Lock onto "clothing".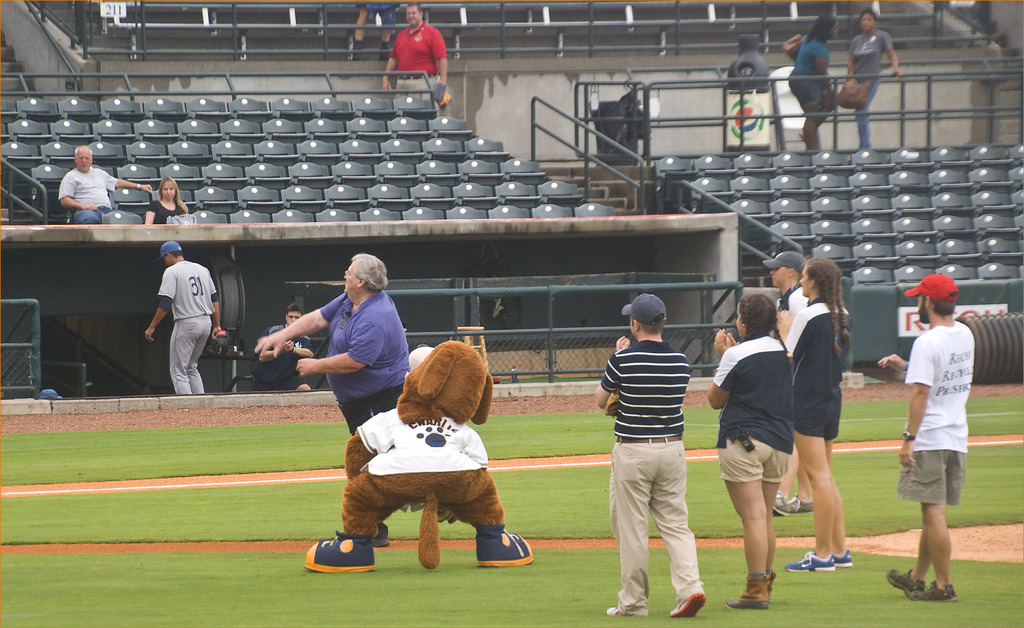
Locked: left=338, top=332, right=506, bottom=576.
